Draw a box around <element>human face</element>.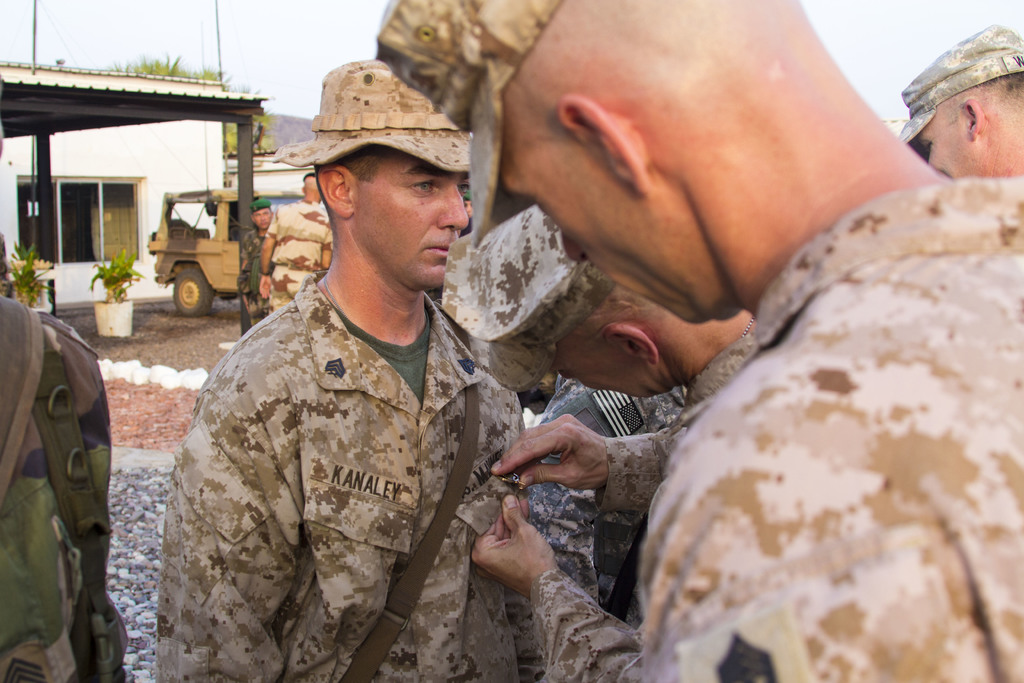
bbox=(502, 129, 712, 327).
